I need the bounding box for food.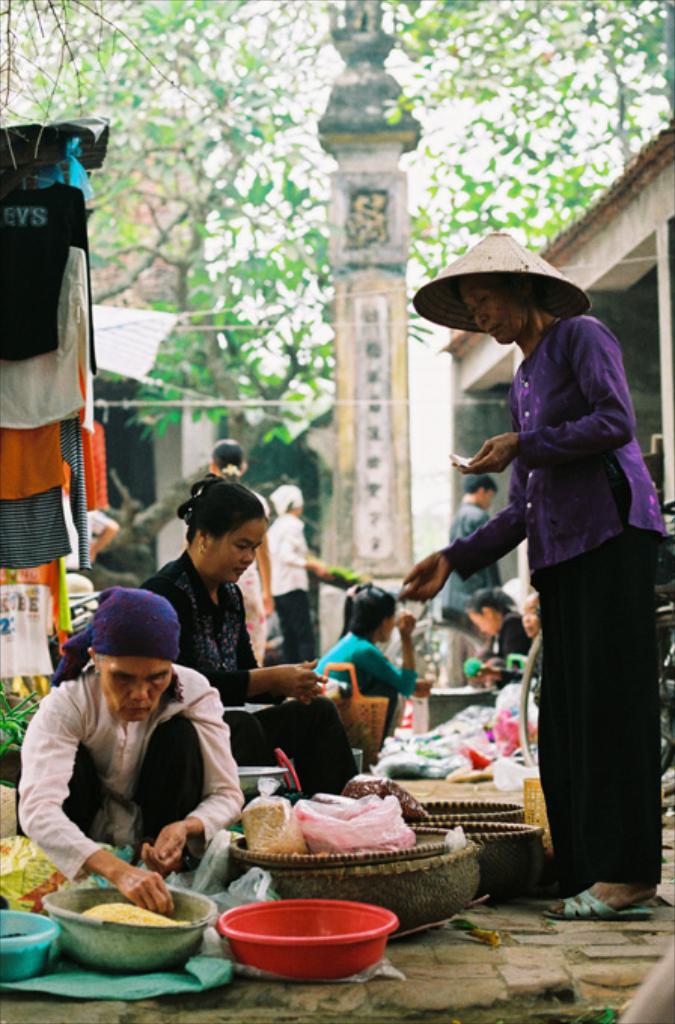
Here it is: locate(237, 795, 309, 855).
